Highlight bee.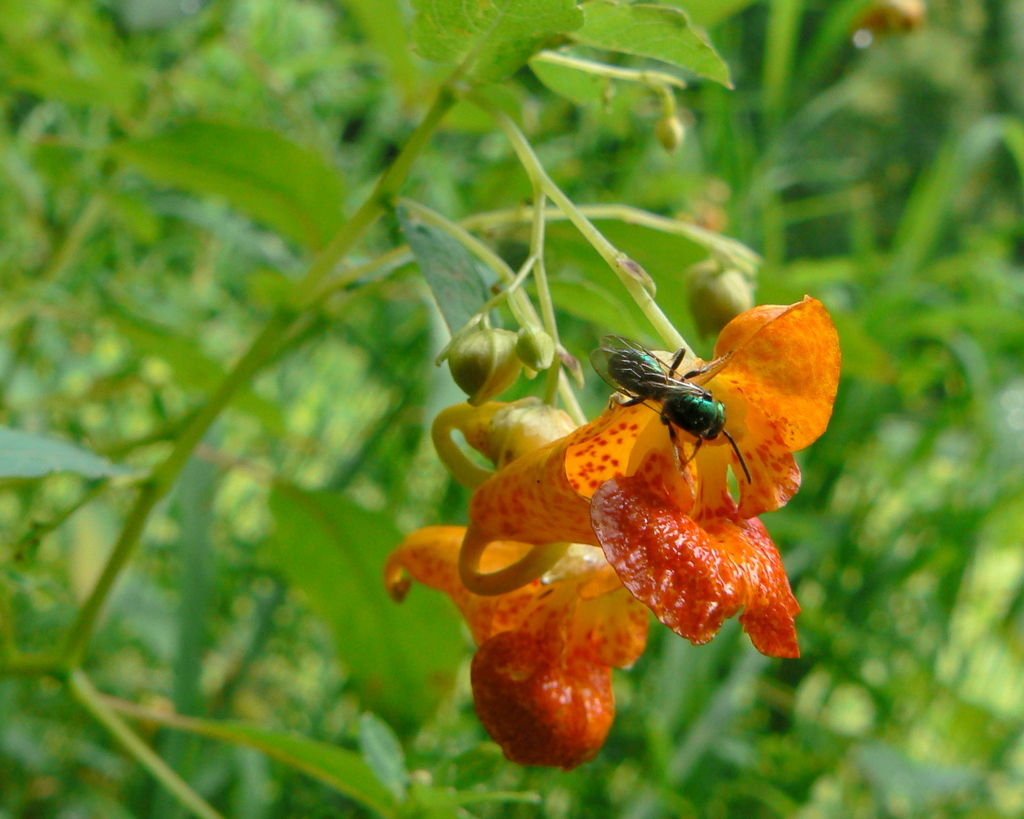
Highlighted region: [587, 333, 749, 482].
